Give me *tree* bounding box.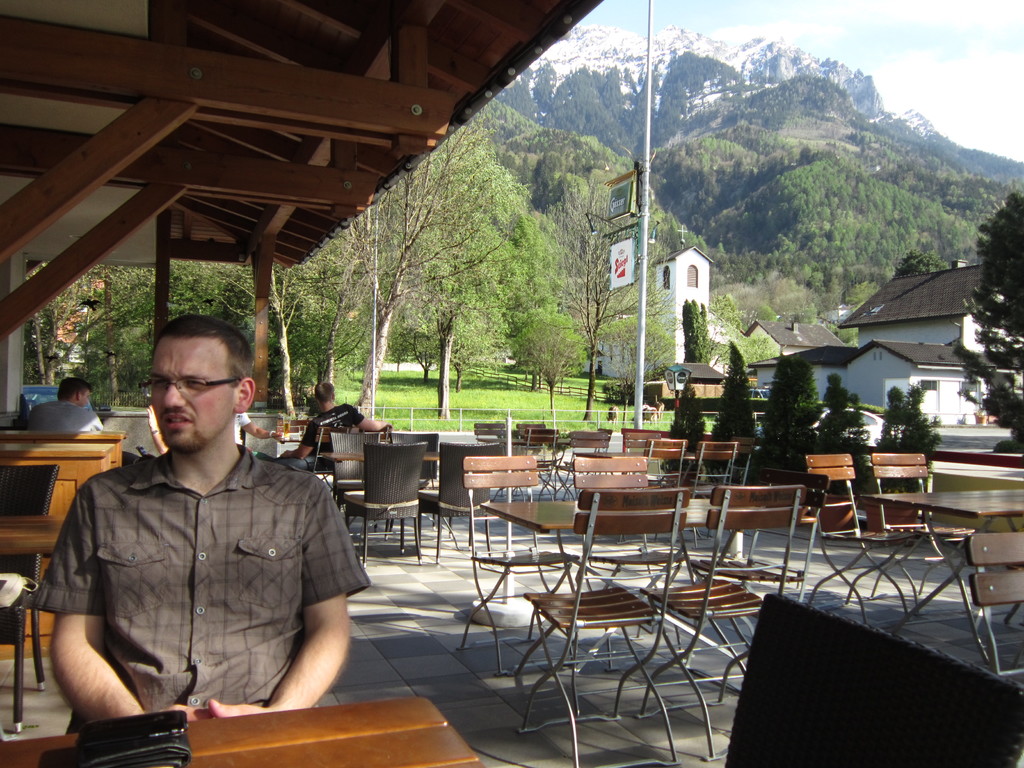
819,368,872,499.
